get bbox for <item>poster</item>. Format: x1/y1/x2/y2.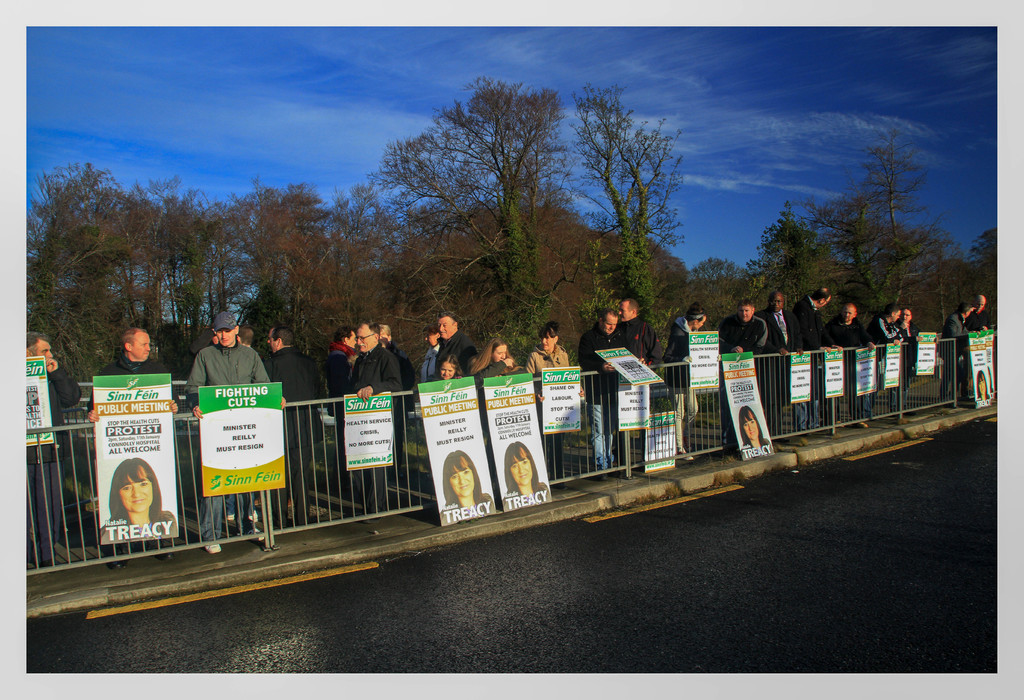
200/381/287/497.
